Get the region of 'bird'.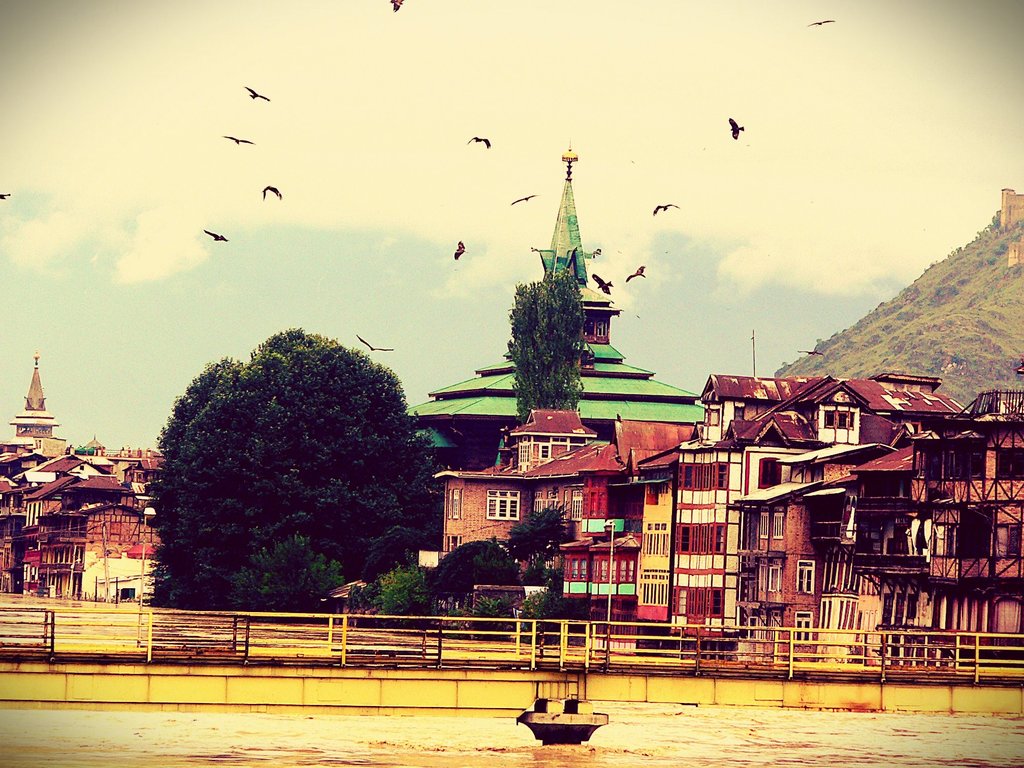
x1=224 y1=138 x2=256 y2=151.
